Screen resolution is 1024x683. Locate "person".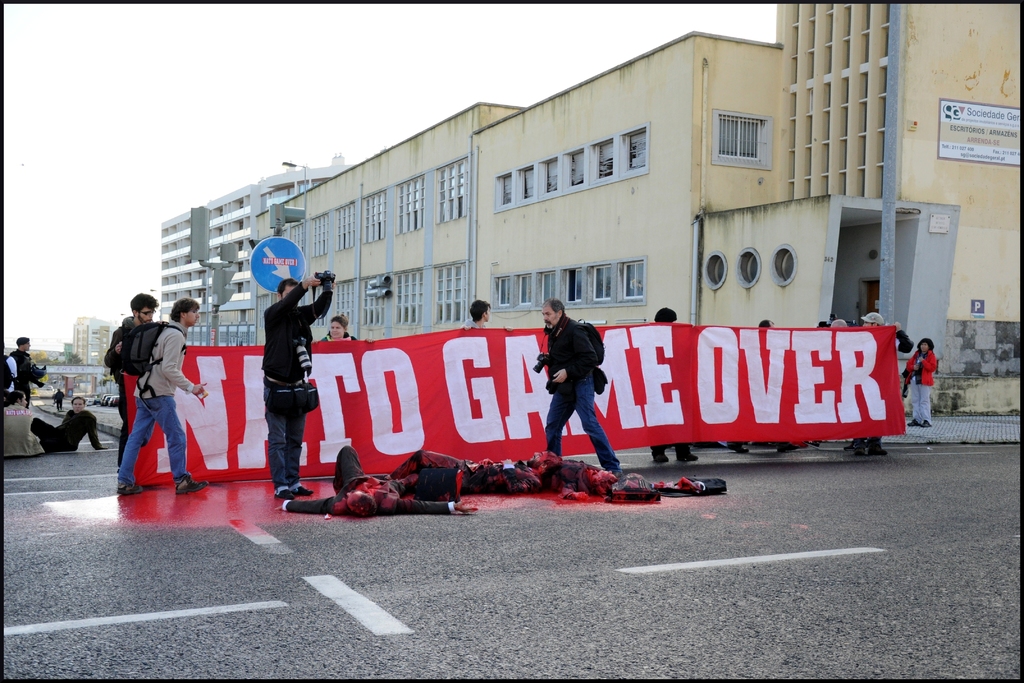
<region>853, 312, 913, 455</region>.
